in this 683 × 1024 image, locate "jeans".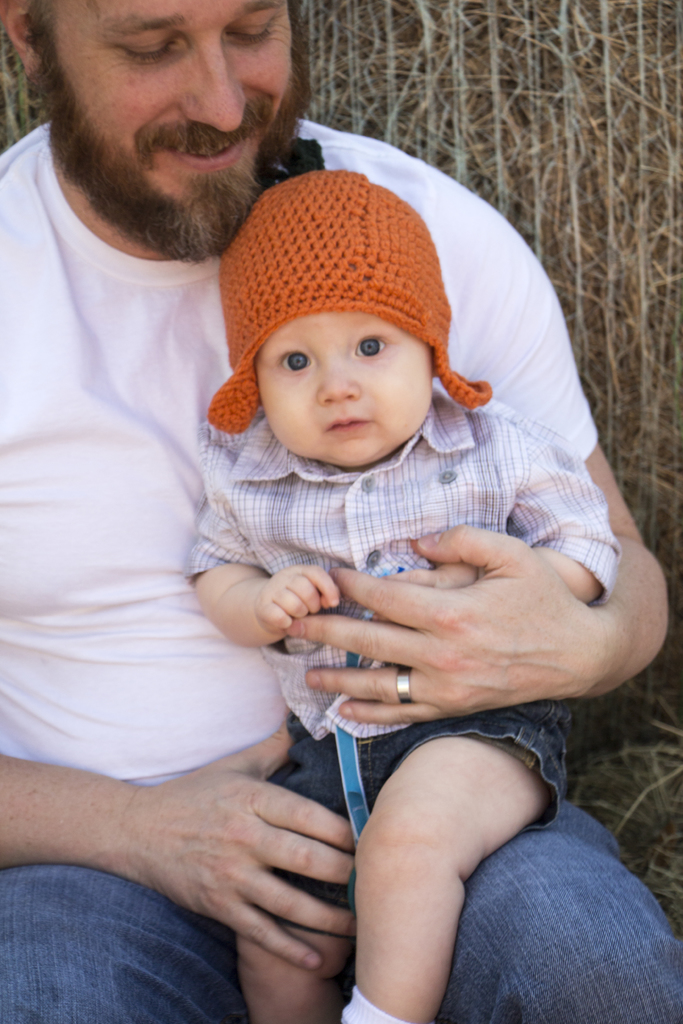
Bounding box: left=0, top=783, right=682, bottom=1011.
